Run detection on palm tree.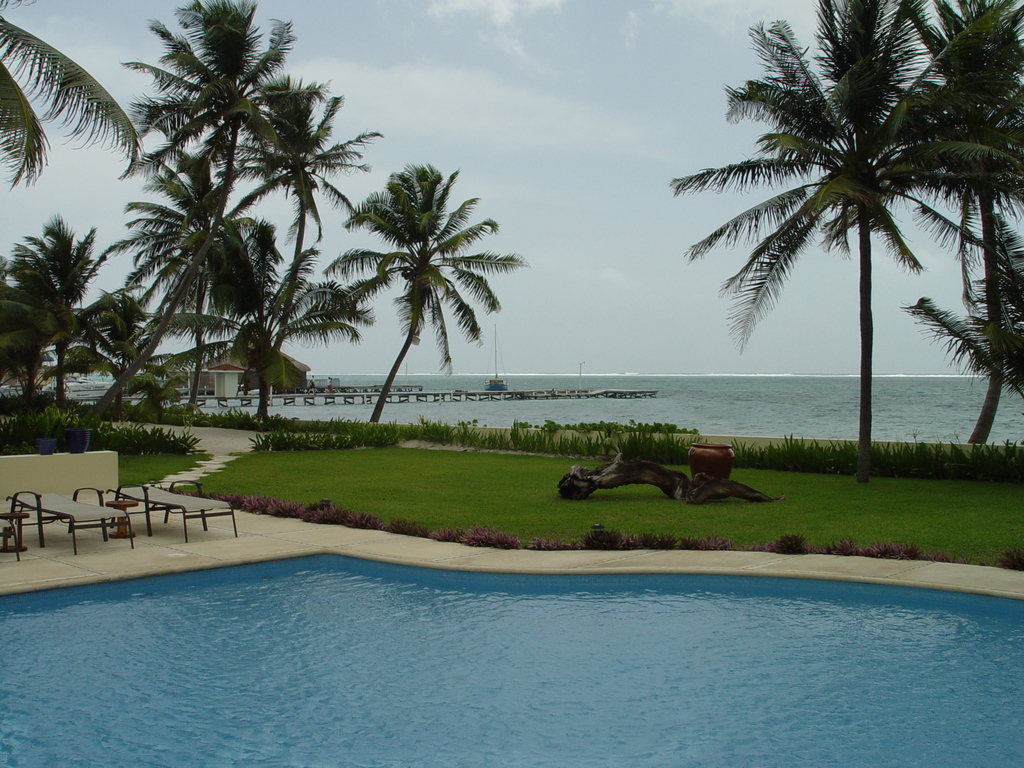
Result: [920,240,1023,466].
